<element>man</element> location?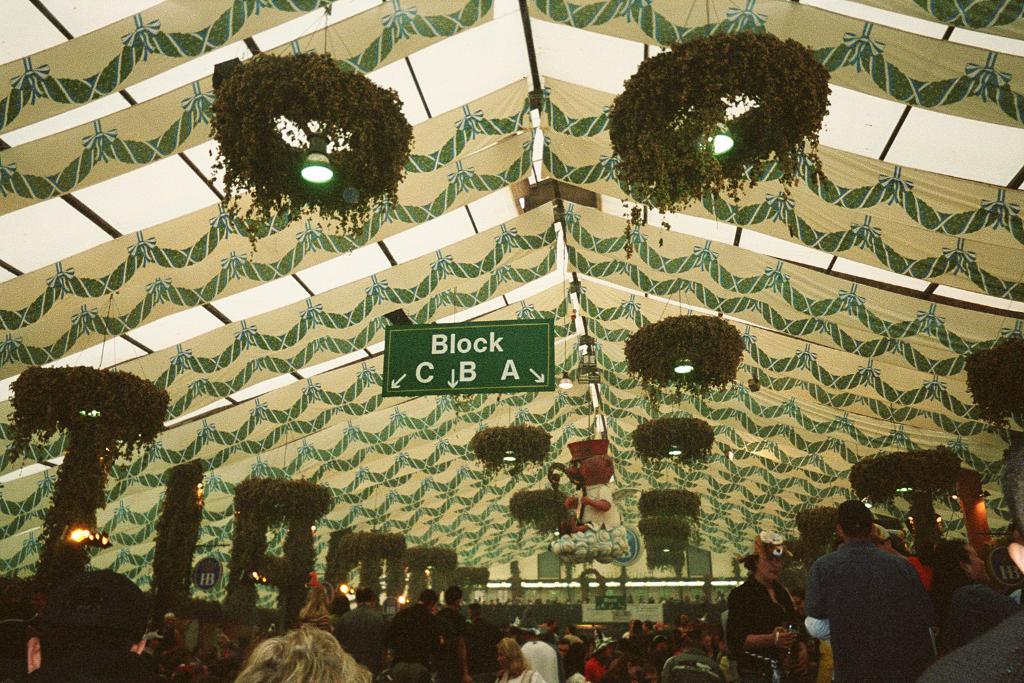
(x1=20, y1=568, x2=163, y2=682)
